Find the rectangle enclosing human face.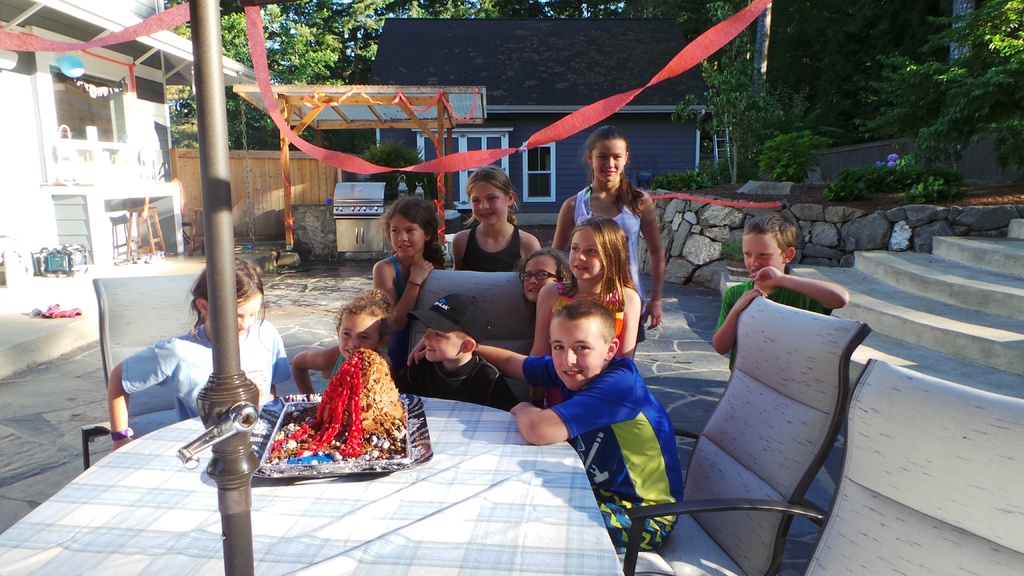
locate(742, 233, 787, 275).
